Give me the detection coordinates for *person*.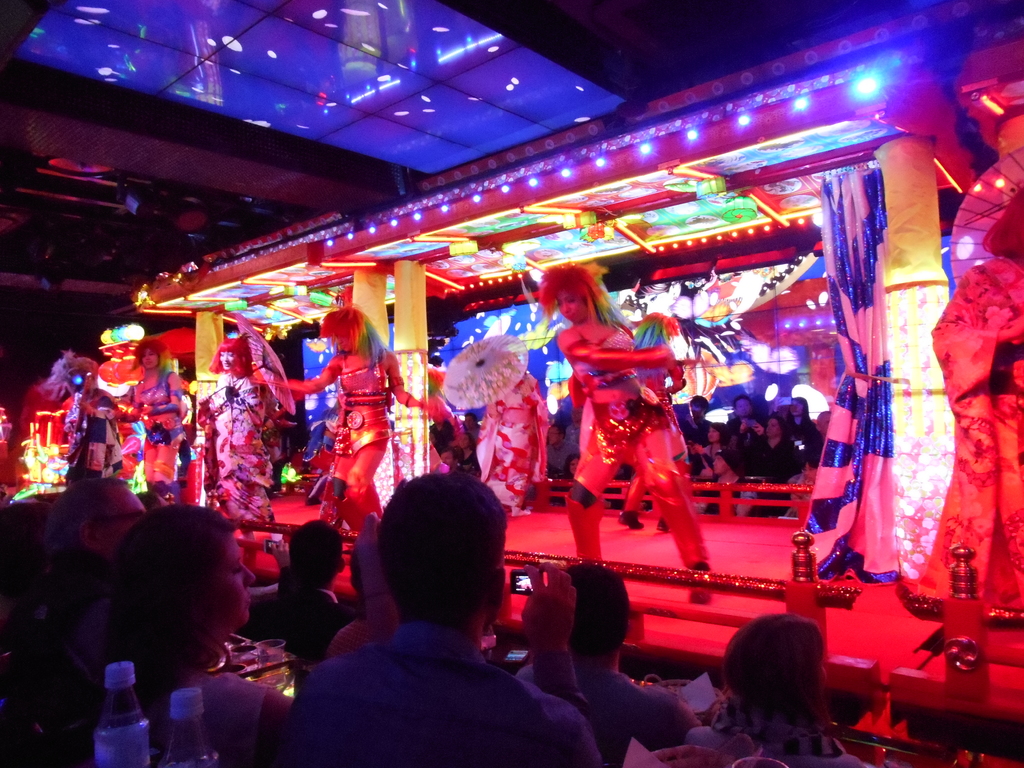
x1=41 y1=353 x2=128 y2=483.
